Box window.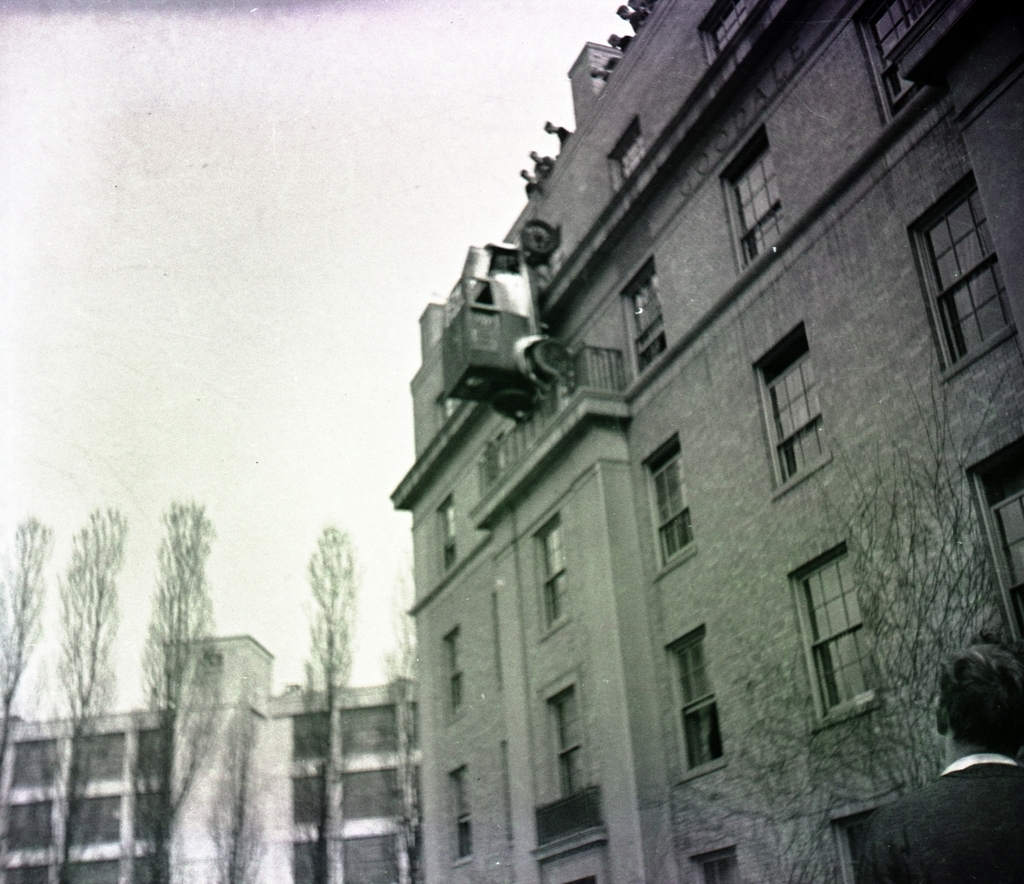
[left=614, top=126, right=649, bottom=197].
